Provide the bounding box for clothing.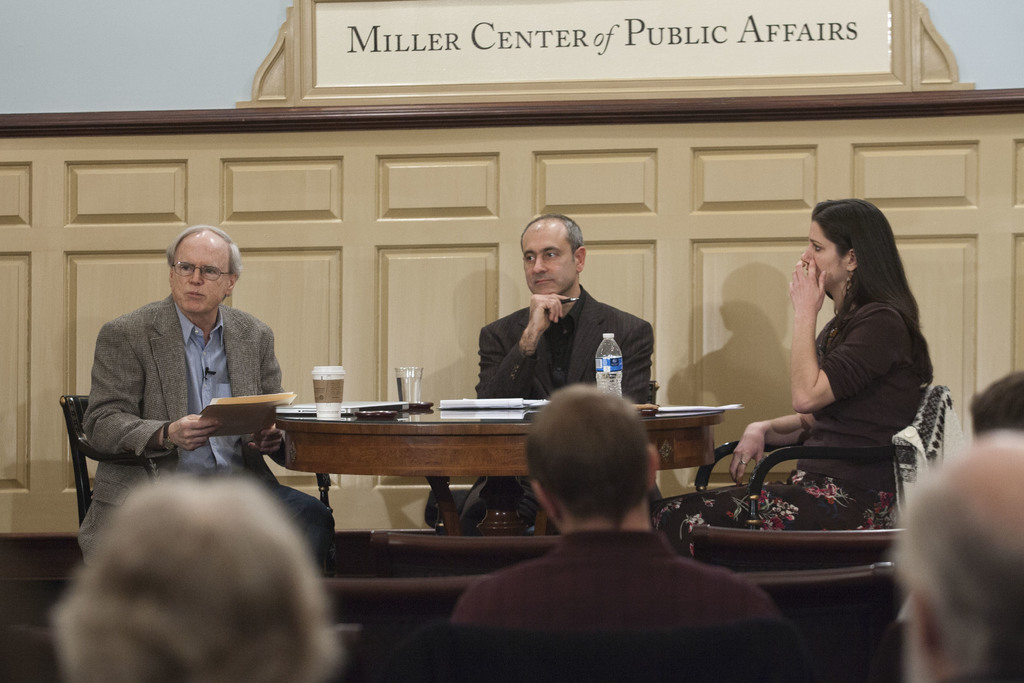
region(168, 300, 252, 477).
